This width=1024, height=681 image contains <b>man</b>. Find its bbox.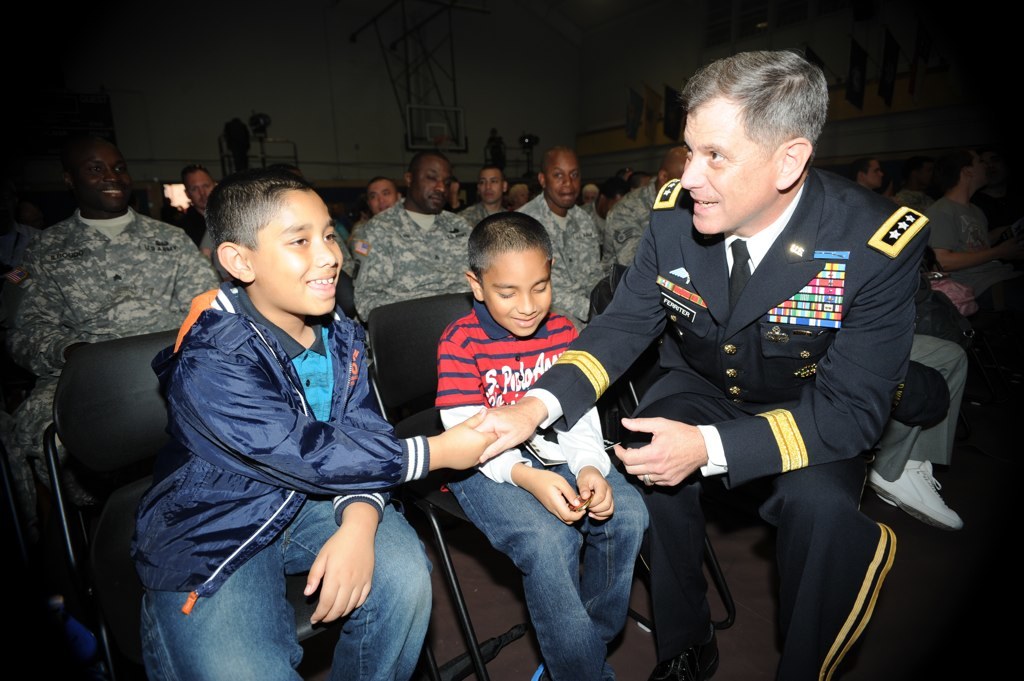
rect(850, 155, 887, 191).
